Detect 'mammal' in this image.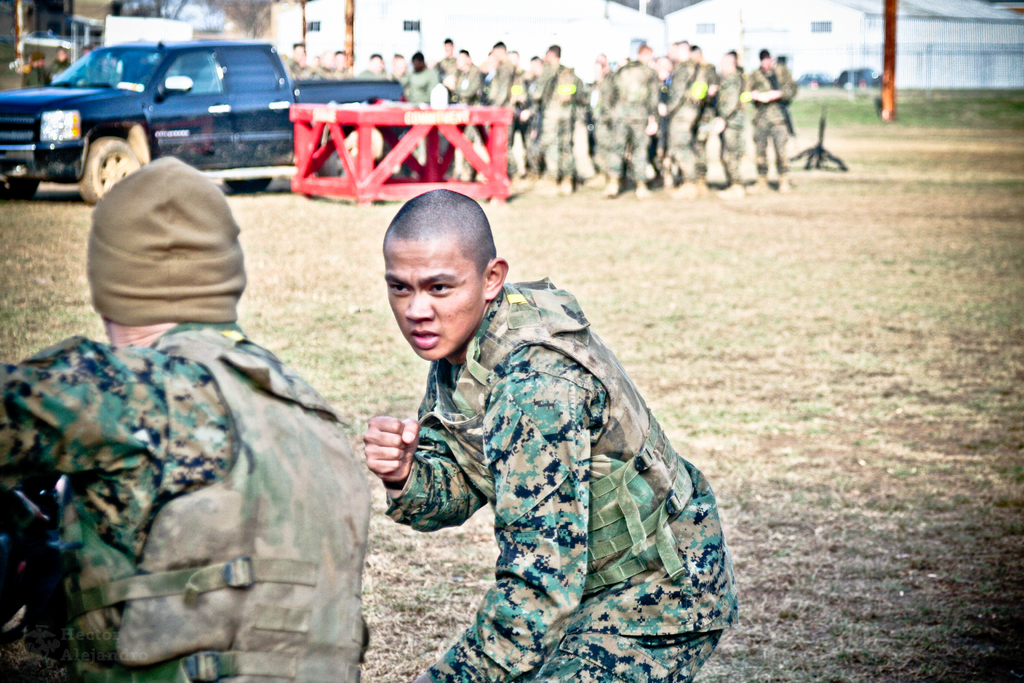
Detection: bbox(11, 48, 33, 85).
